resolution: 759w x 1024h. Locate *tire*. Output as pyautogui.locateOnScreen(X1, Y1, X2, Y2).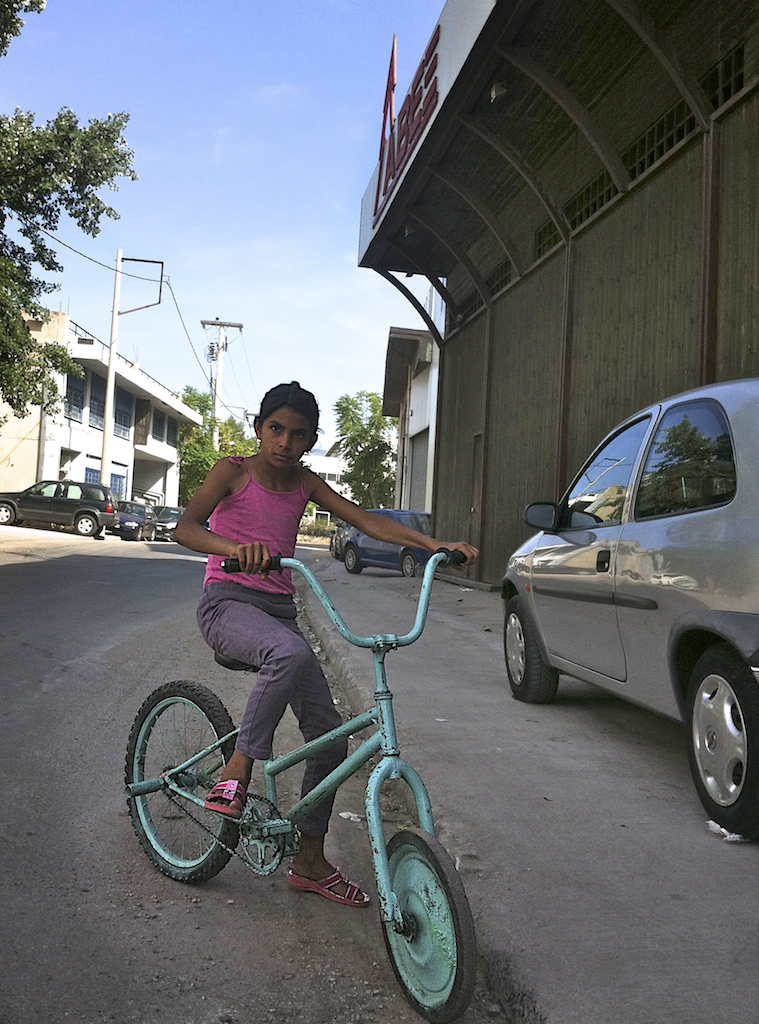
pyautogui.locateOnScreen(403, 551, 415, 575).
